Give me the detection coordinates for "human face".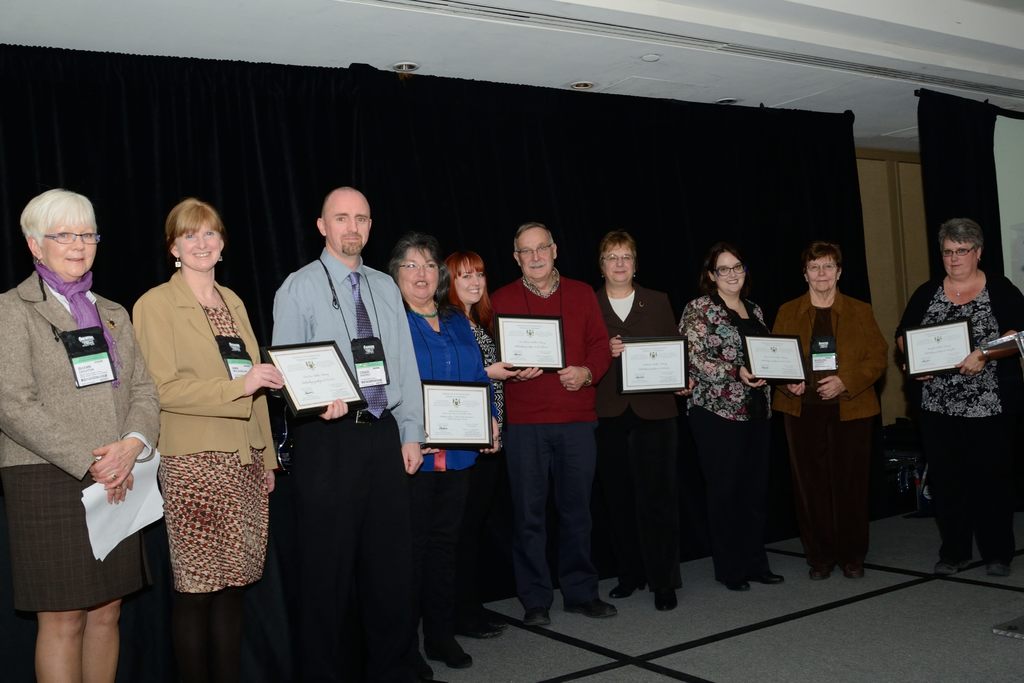
bbox=[712, 252, 747, 294].
